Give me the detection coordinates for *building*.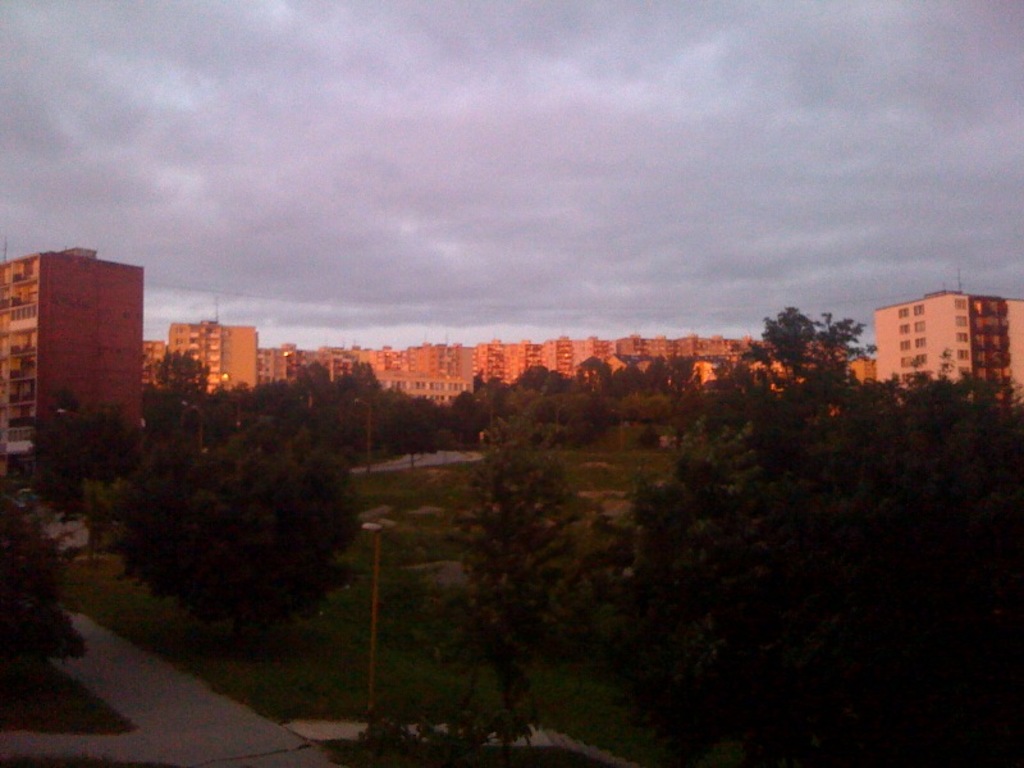
<box>868,289,1023,407</box>.
